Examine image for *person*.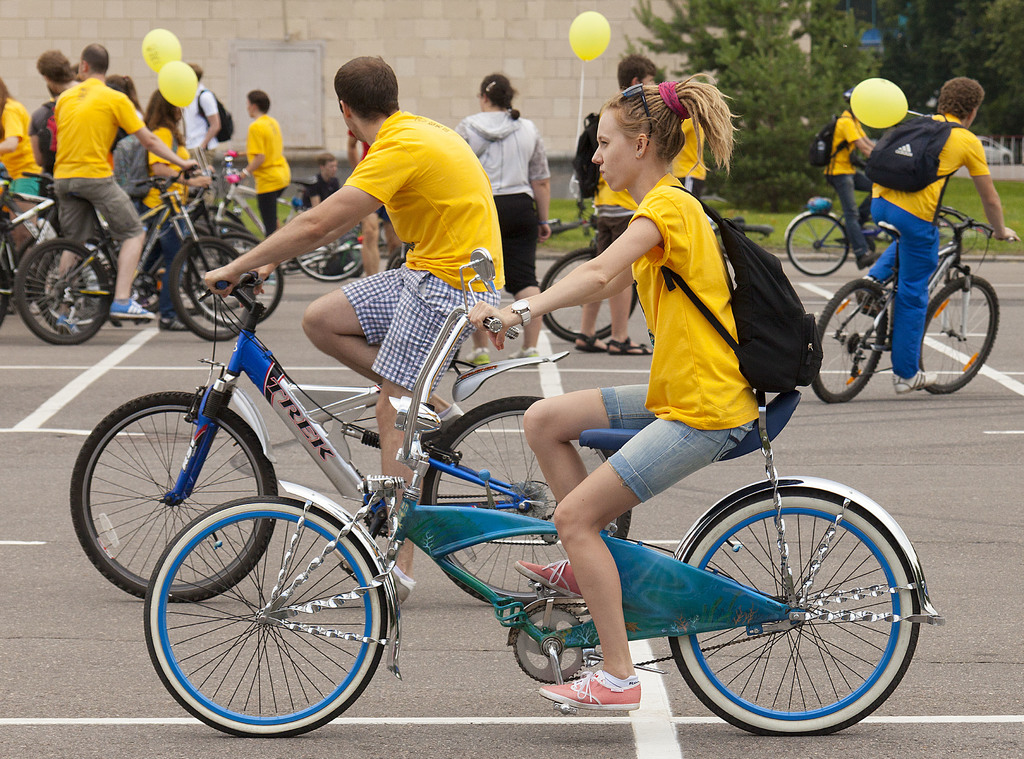
Examination result: rect(304, 153, 341, 204).
